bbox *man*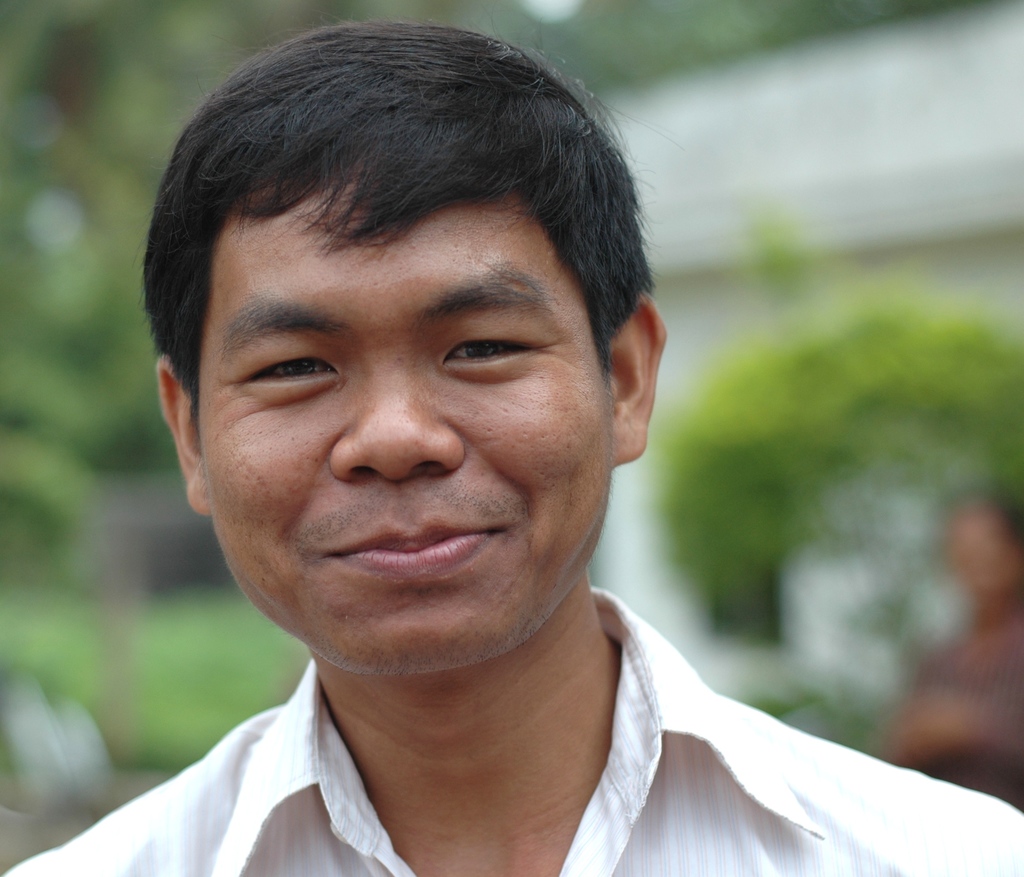
44/37/988/876
